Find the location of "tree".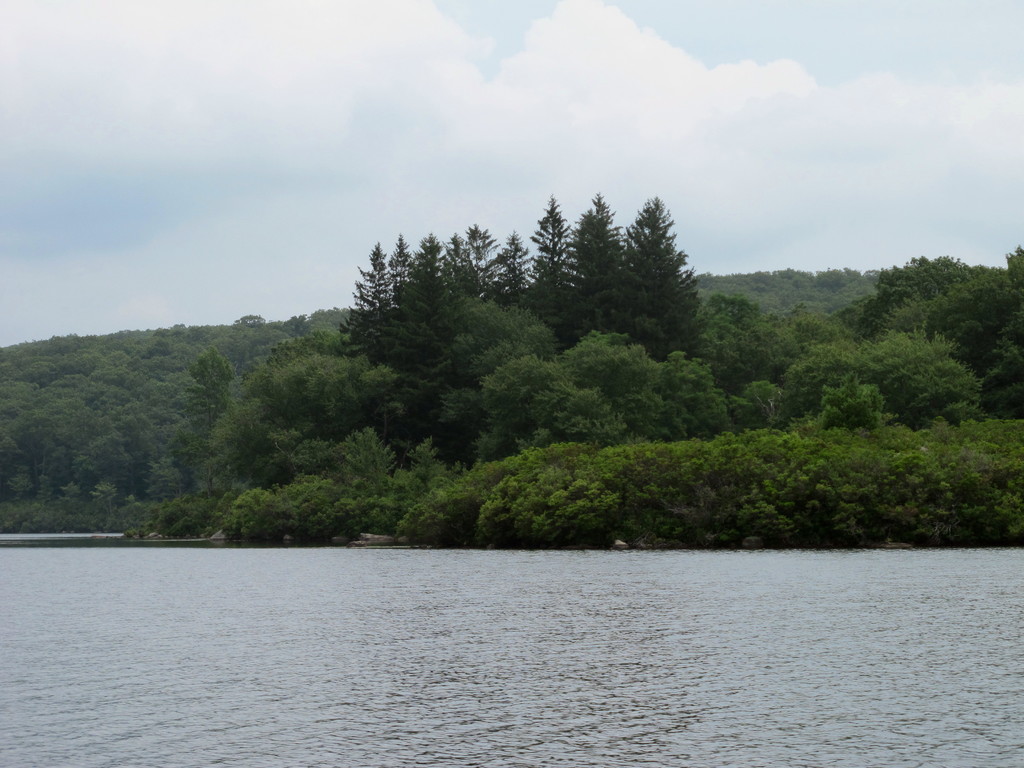
Location: 609:184:701:362.
